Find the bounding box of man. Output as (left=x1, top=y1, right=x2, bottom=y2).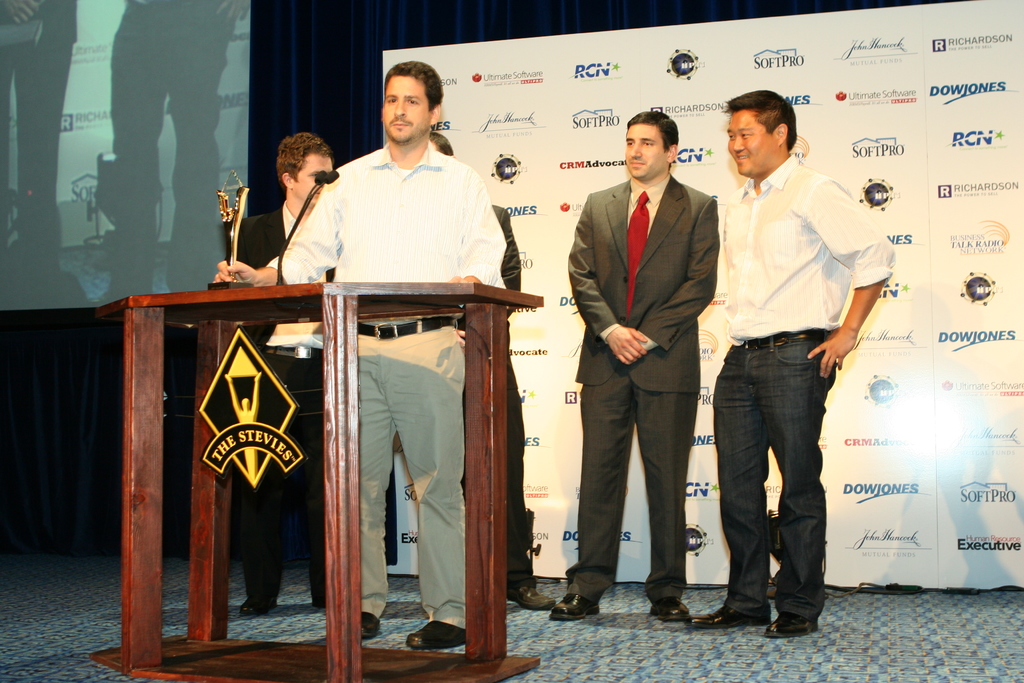
(left=223, top=128, right=335, bottom=620).
